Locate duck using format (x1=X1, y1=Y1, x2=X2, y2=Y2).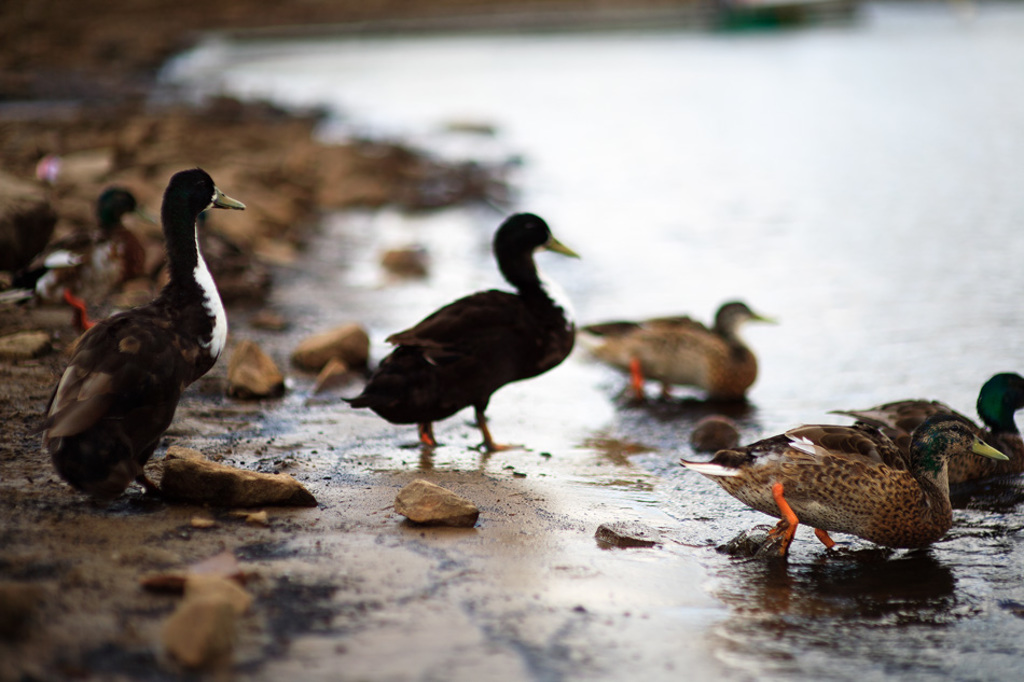
(x1=684, y1=396, x2=1008, y2=567).
